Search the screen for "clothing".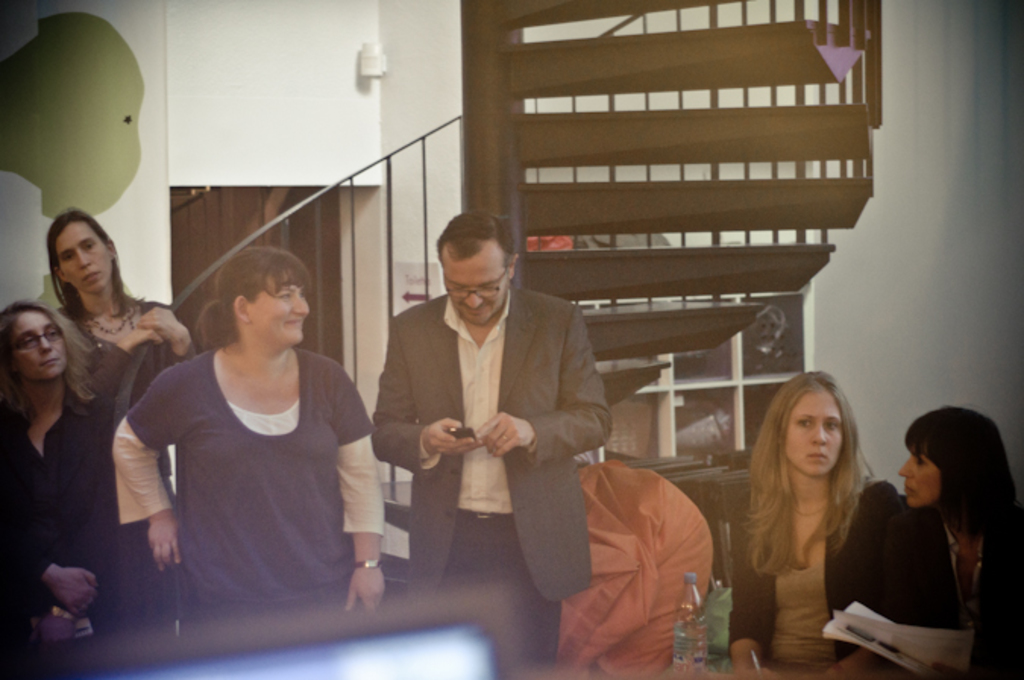
Found at x1=883 y1=502 x2=1022 y2=677.
